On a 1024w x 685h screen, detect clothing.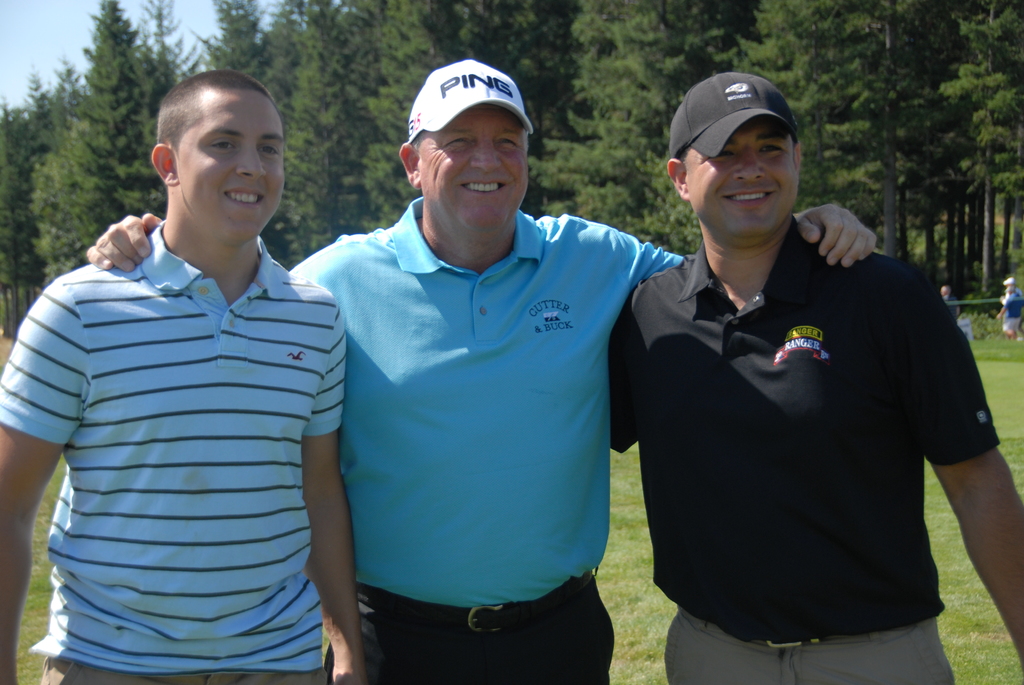
<bbox>289, 192, 678, 602</bbox>.
